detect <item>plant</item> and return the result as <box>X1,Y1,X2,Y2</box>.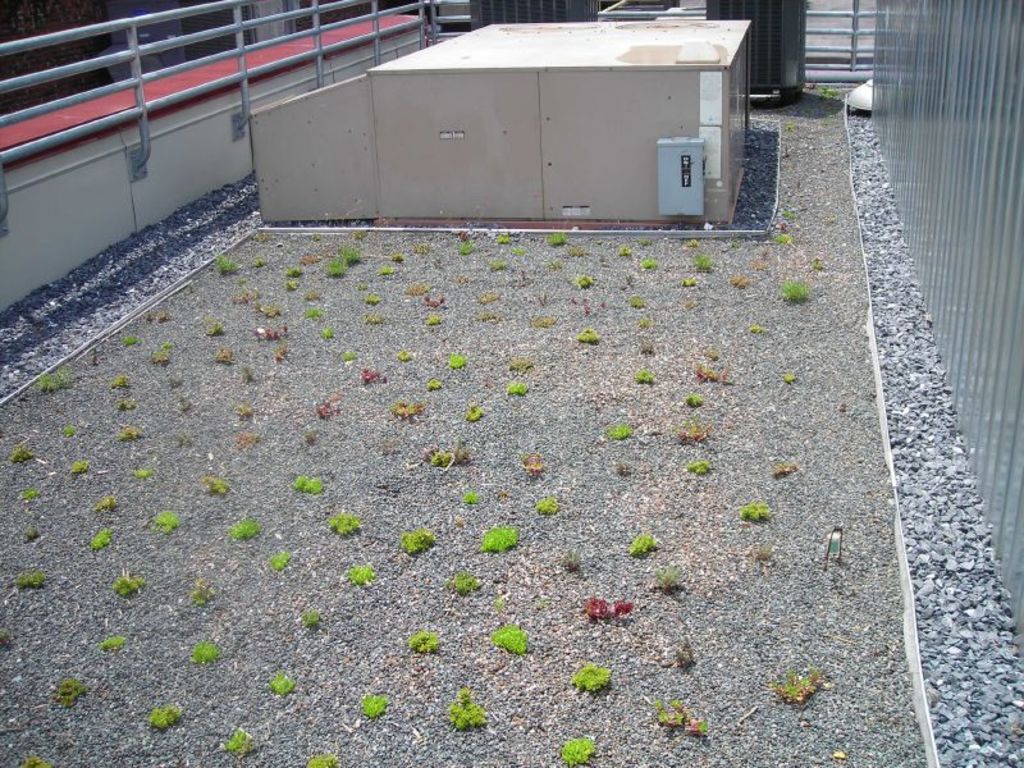
<box>479,526,522,549</box>.
